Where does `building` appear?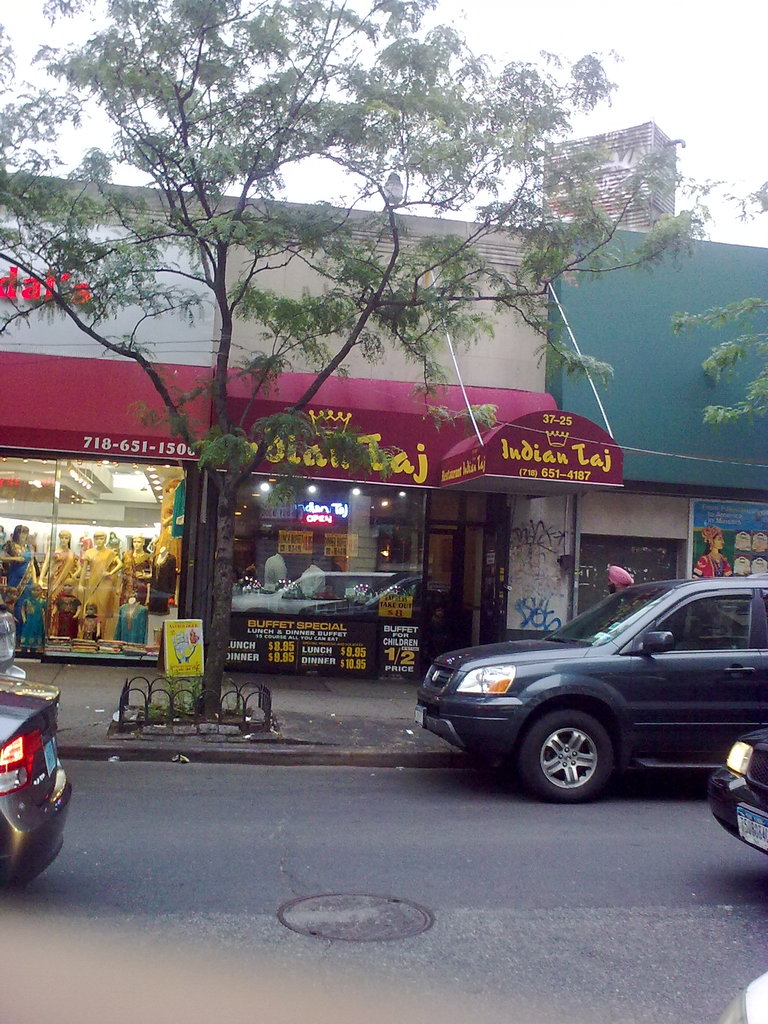
Appears at (0,120,767,672).
